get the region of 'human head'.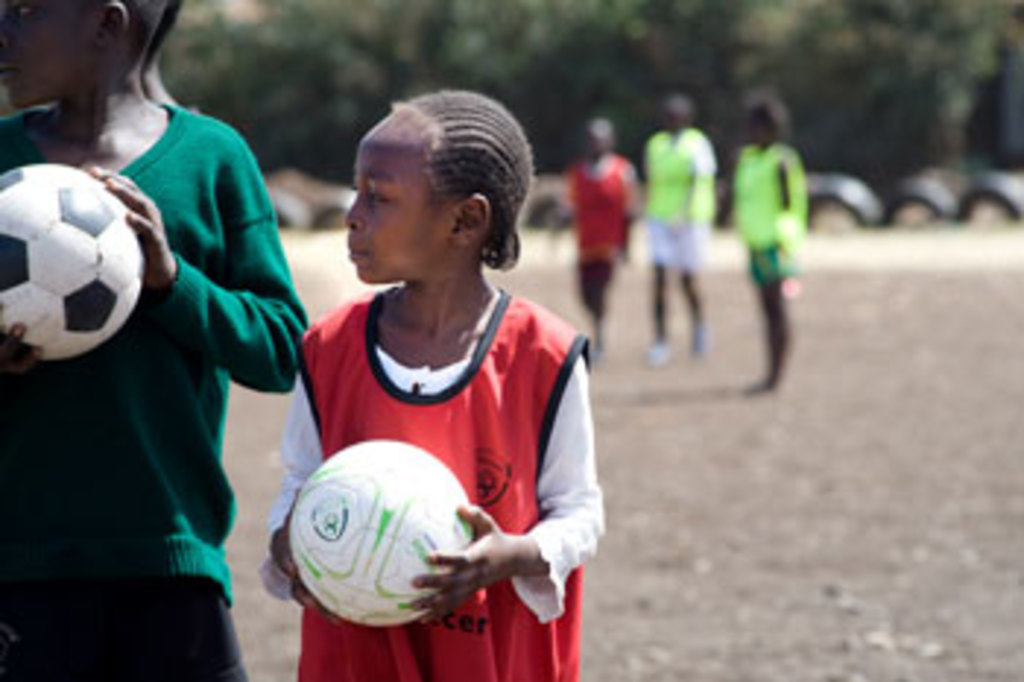
(655, 91, 693, 135).
